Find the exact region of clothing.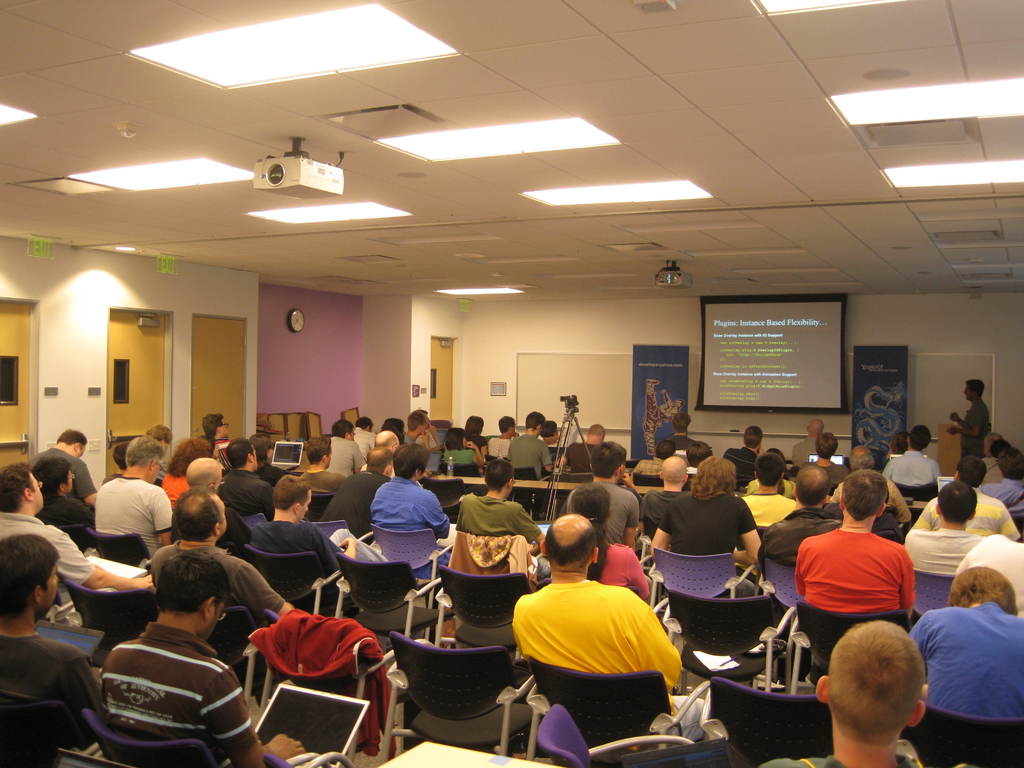
Exact region: <region>905, 518, 998, 575</region>.
